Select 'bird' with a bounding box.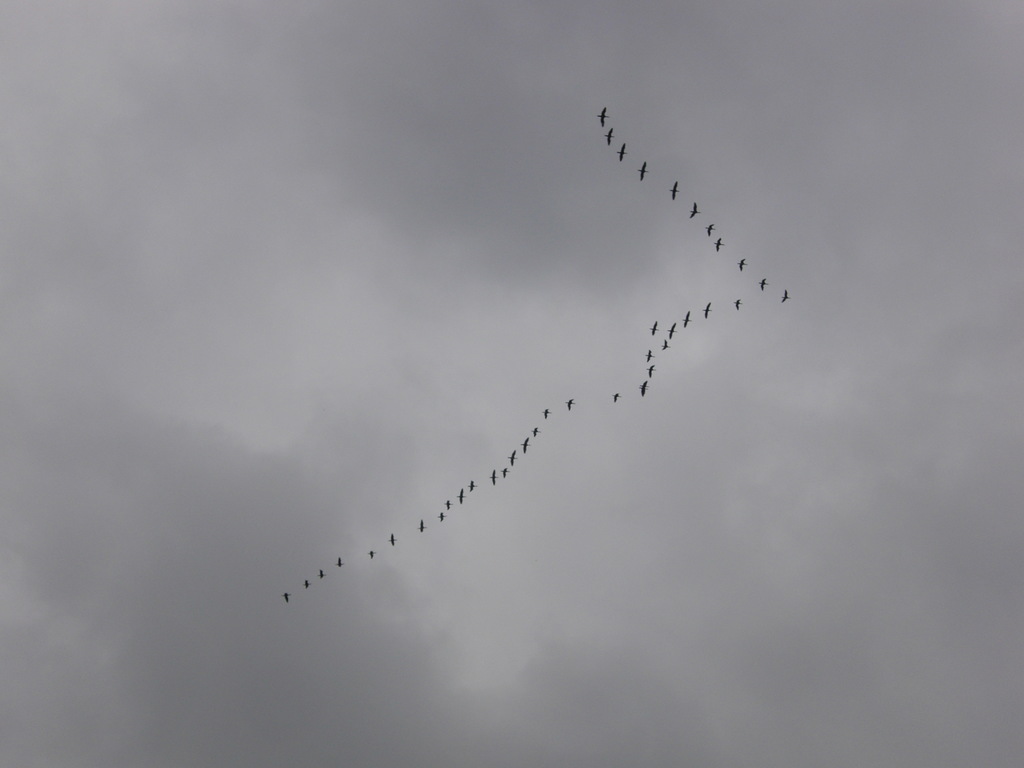
{"left": 780, "top": 289, "right": 789, "bottom": 305}.
